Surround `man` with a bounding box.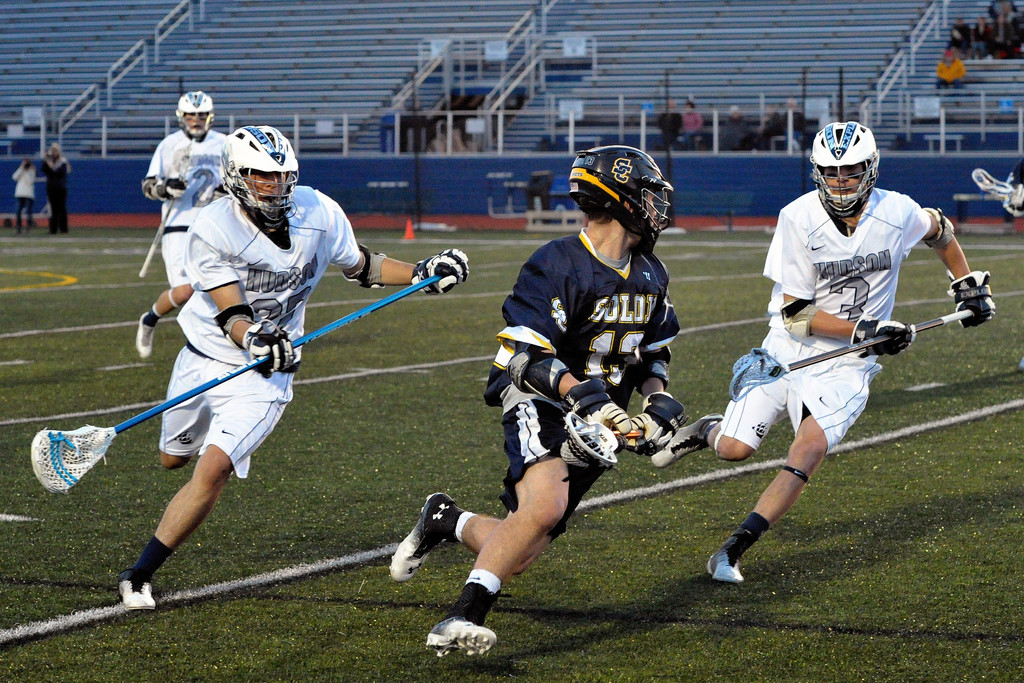
<box>138,86,234,365</box>.
